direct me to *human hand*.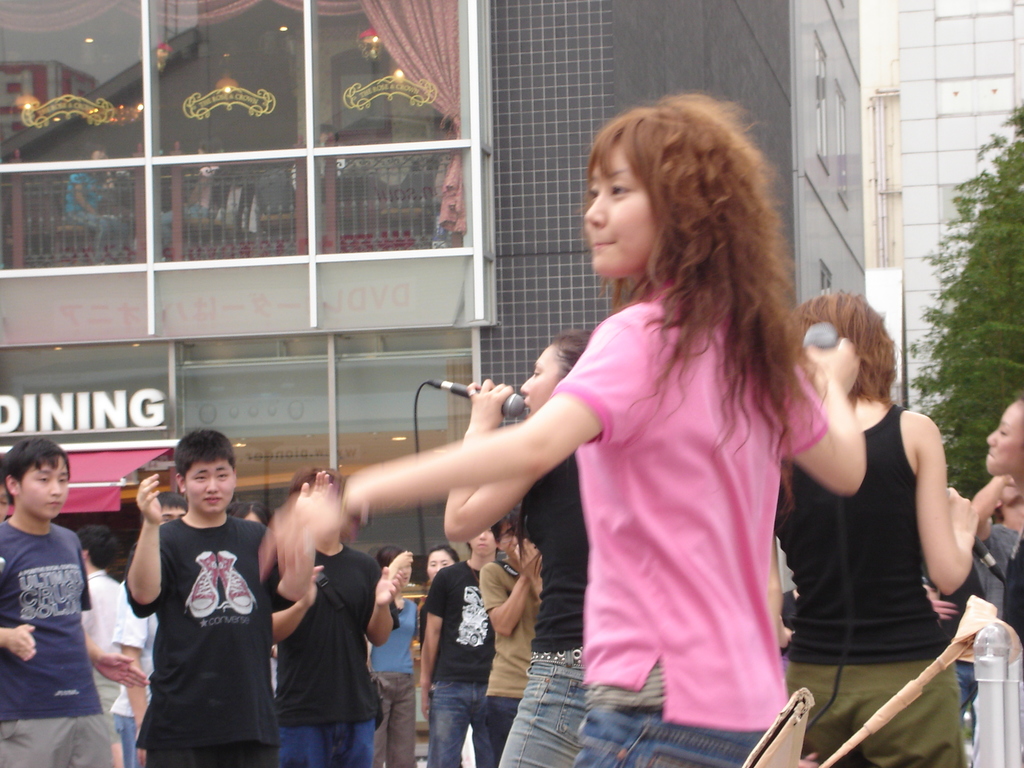
Direction: [515,538,545,582].
